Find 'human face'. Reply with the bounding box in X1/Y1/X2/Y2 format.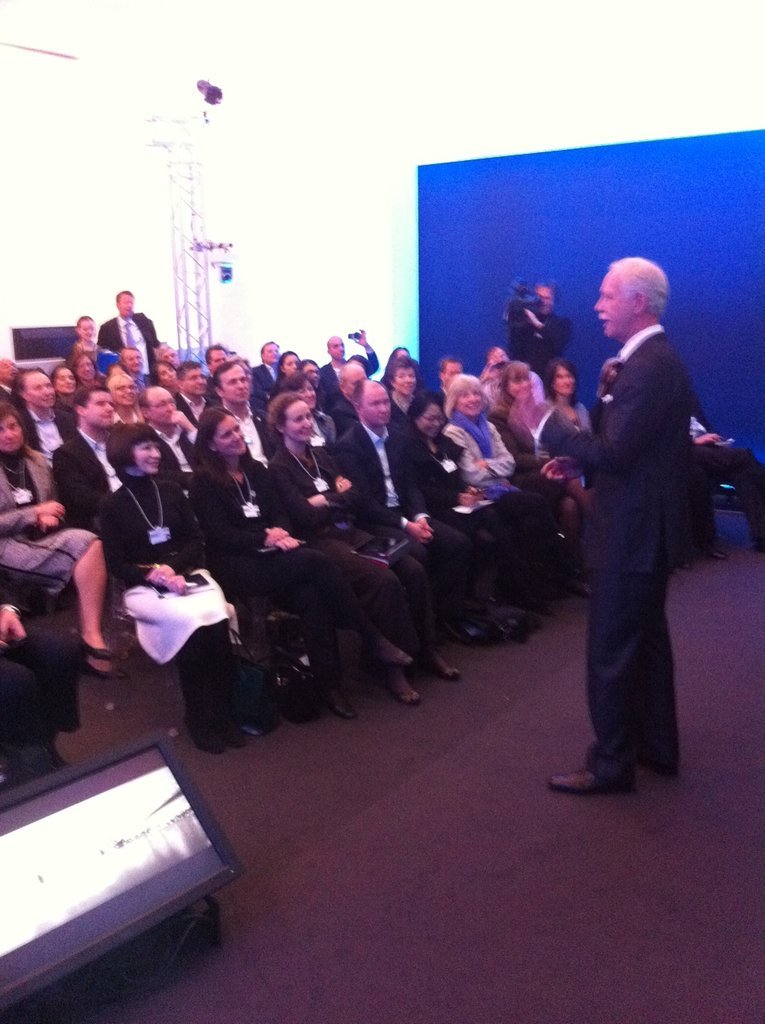
28/368/58/409.
